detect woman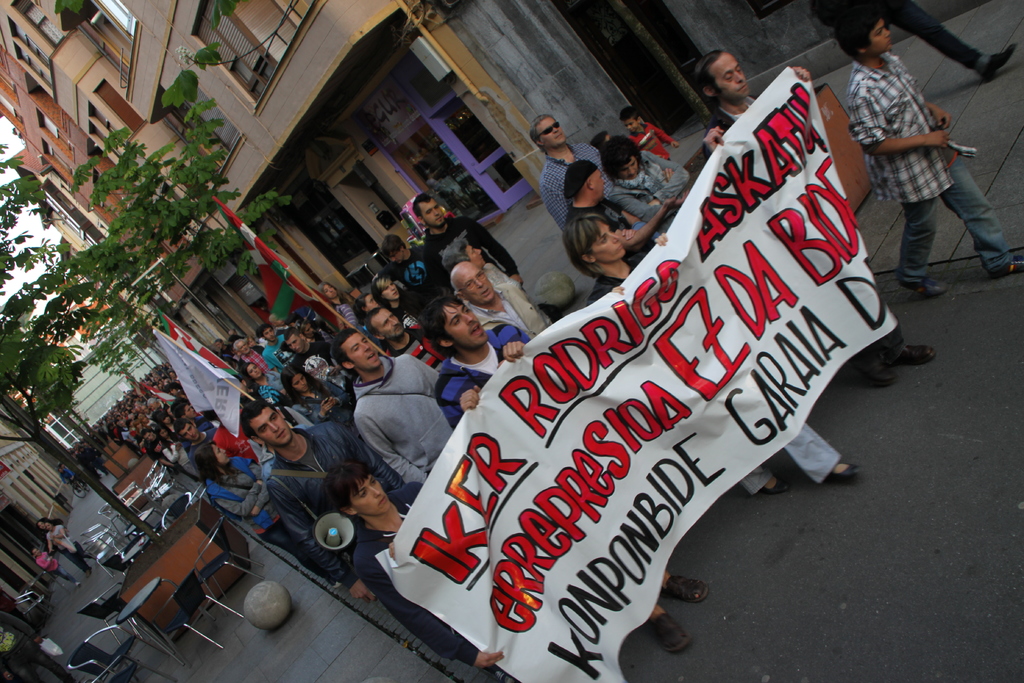
<region>285, 365, 356, 431</region>
